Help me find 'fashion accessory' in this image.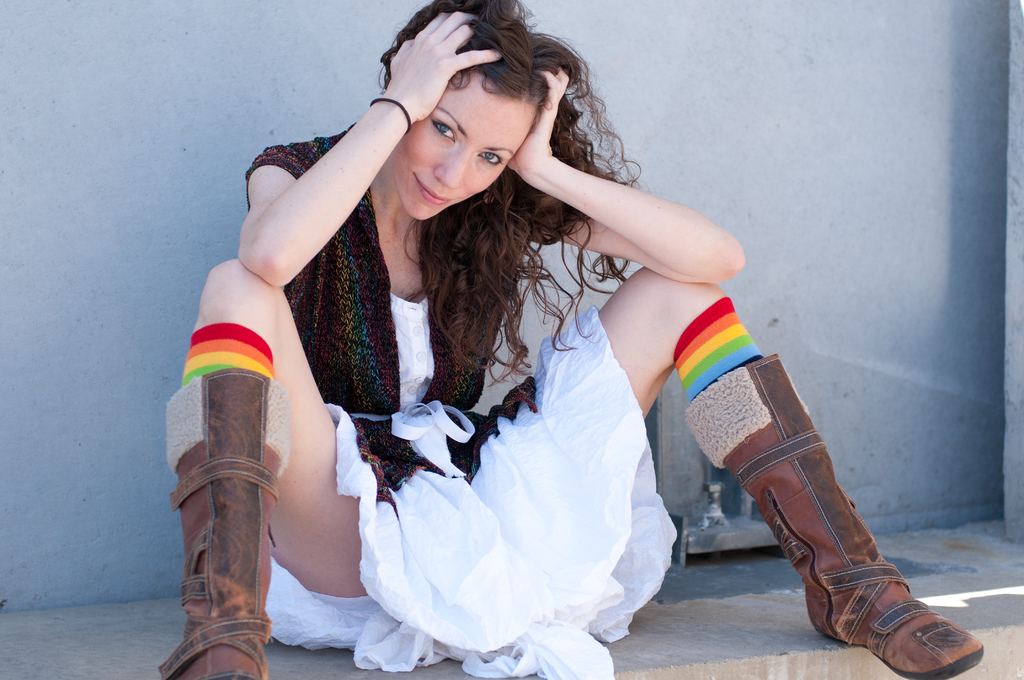
Found it: 682:352:985:679.
